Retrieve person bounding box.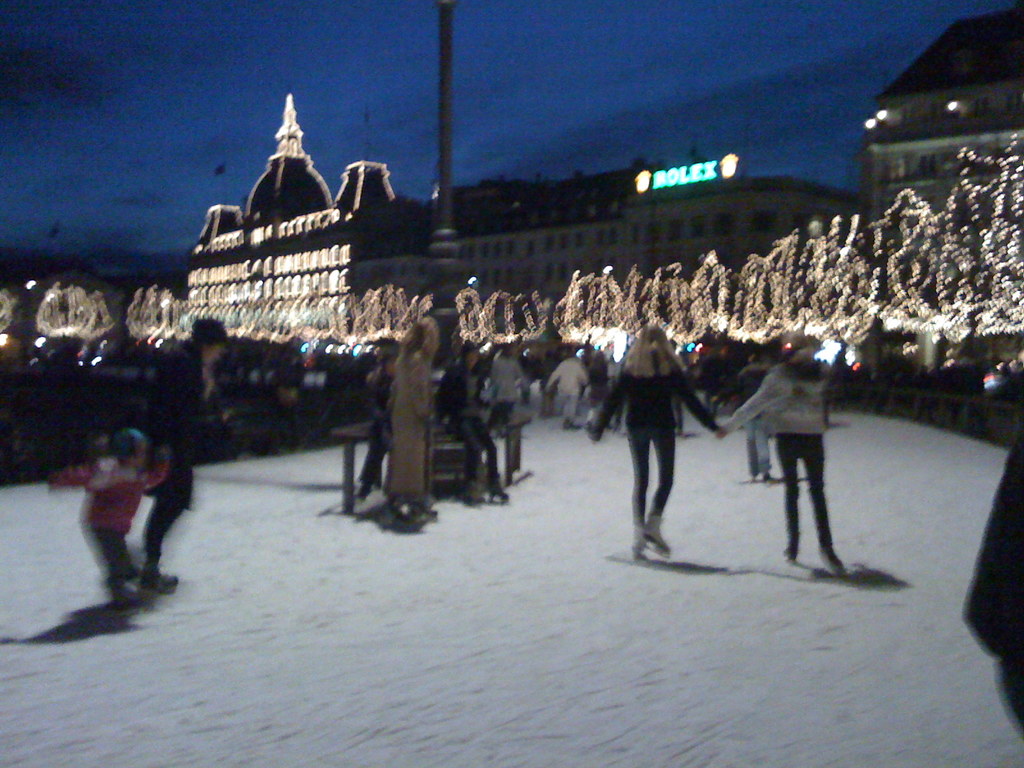
Bounding box: [616,317,714,568].
